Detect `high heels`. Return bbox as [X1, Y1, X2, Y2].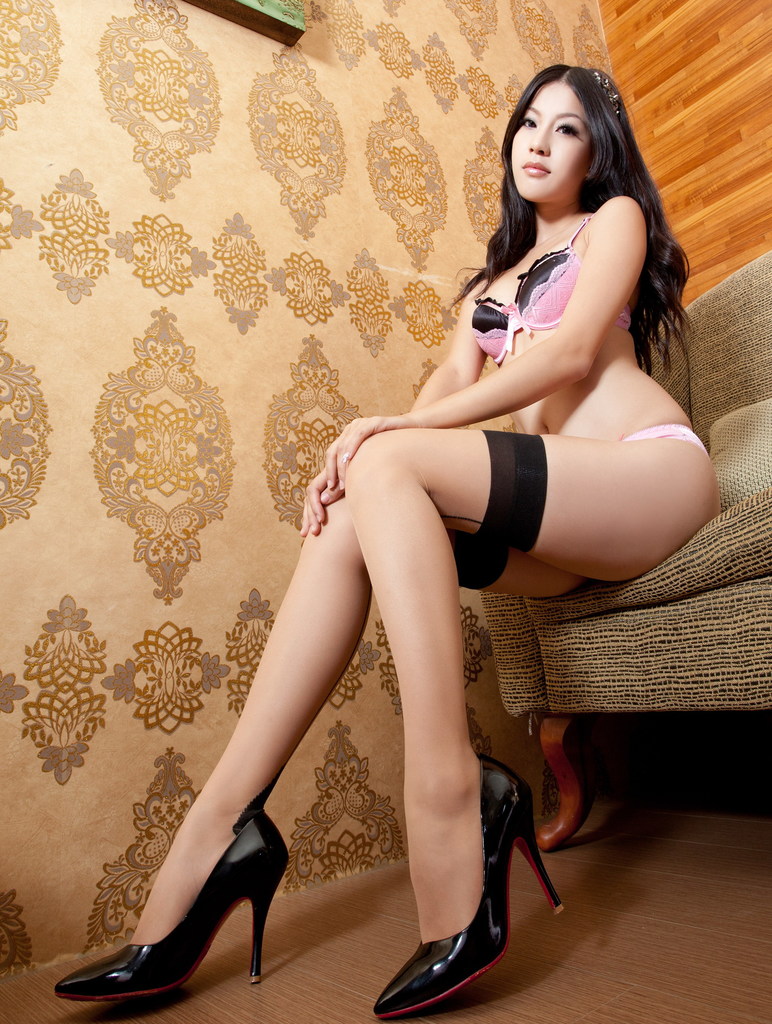
[49, 800, 290, 1001].
